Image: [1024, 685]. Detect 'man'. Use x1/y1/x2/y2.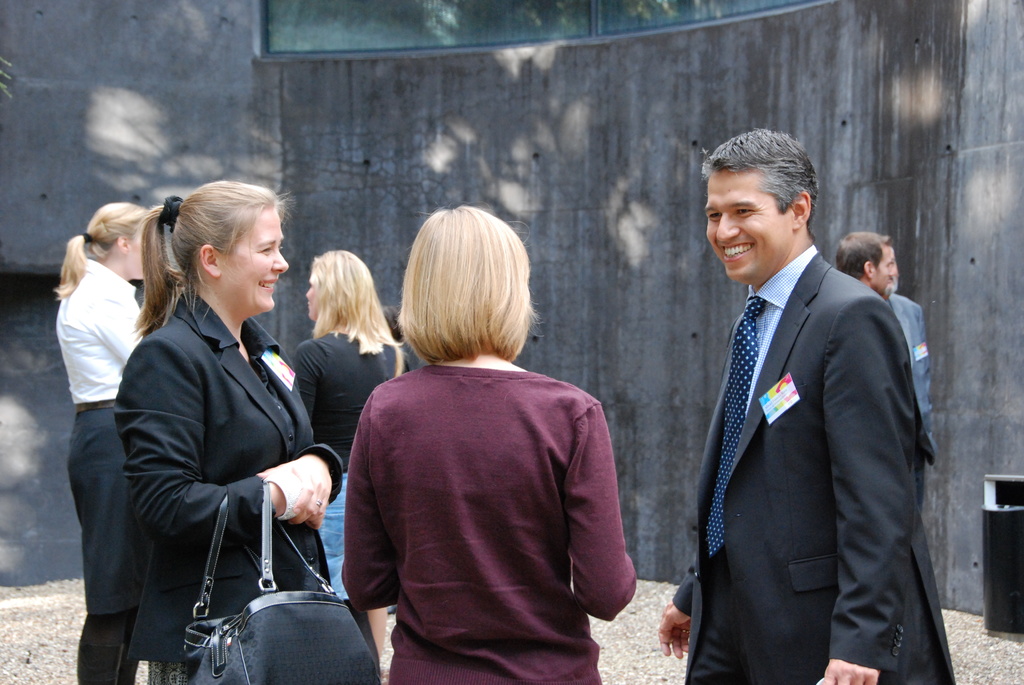
853/236/942/524.
